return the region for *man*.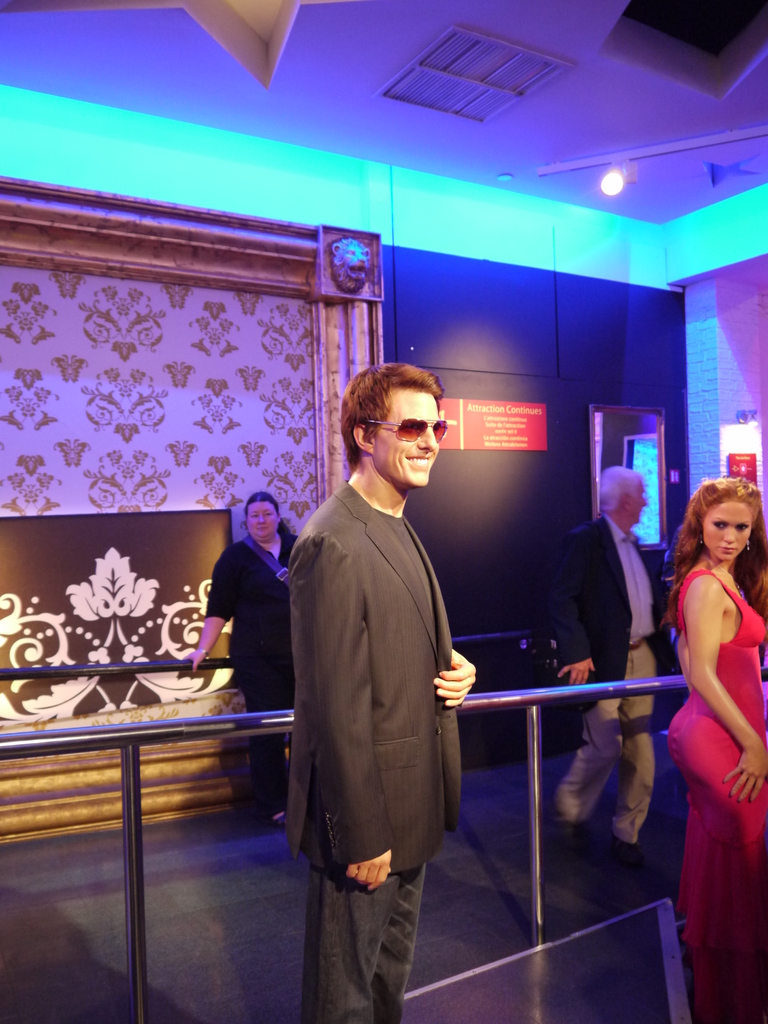
bbox=(281, 318, 492, 1023).
